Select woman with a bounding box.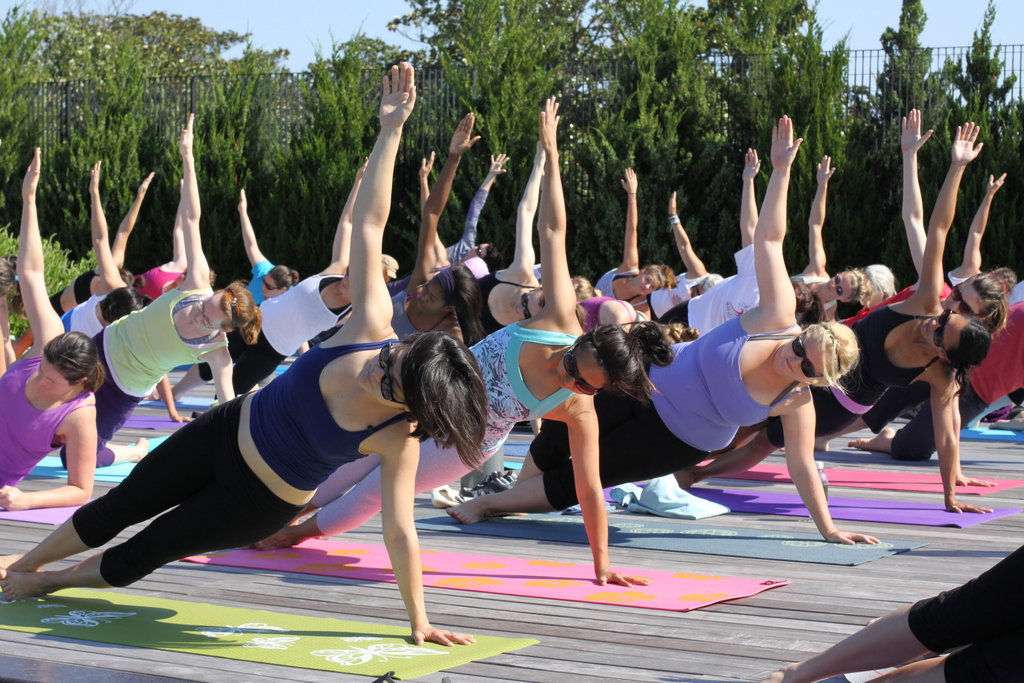
BBox(60, 156, 193, 420).
